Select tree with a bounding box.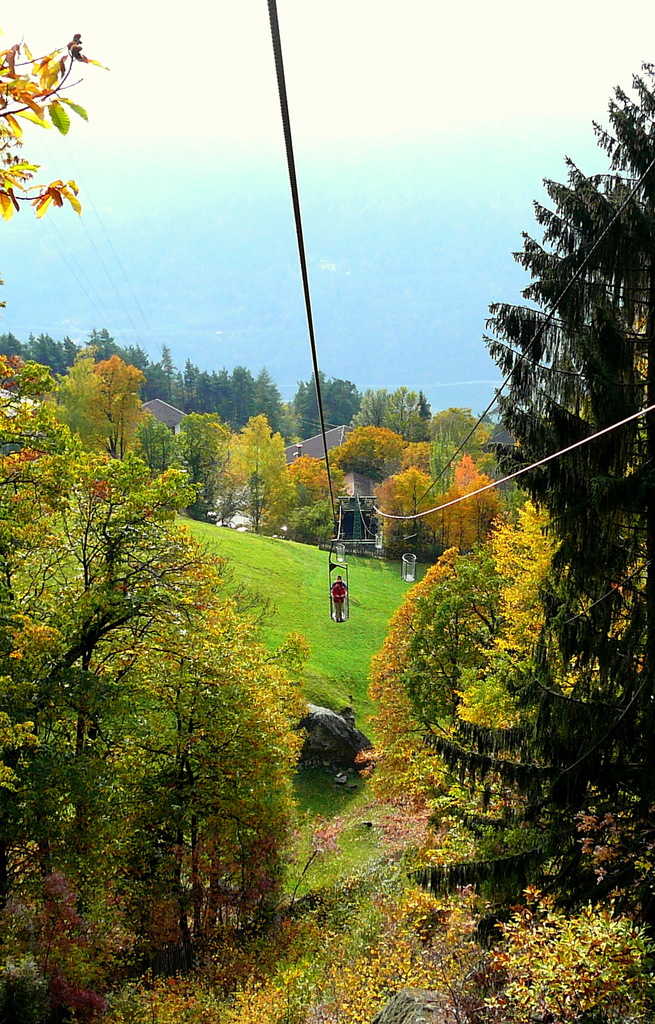
[left=81, top=325, right=123, bottom=369].
